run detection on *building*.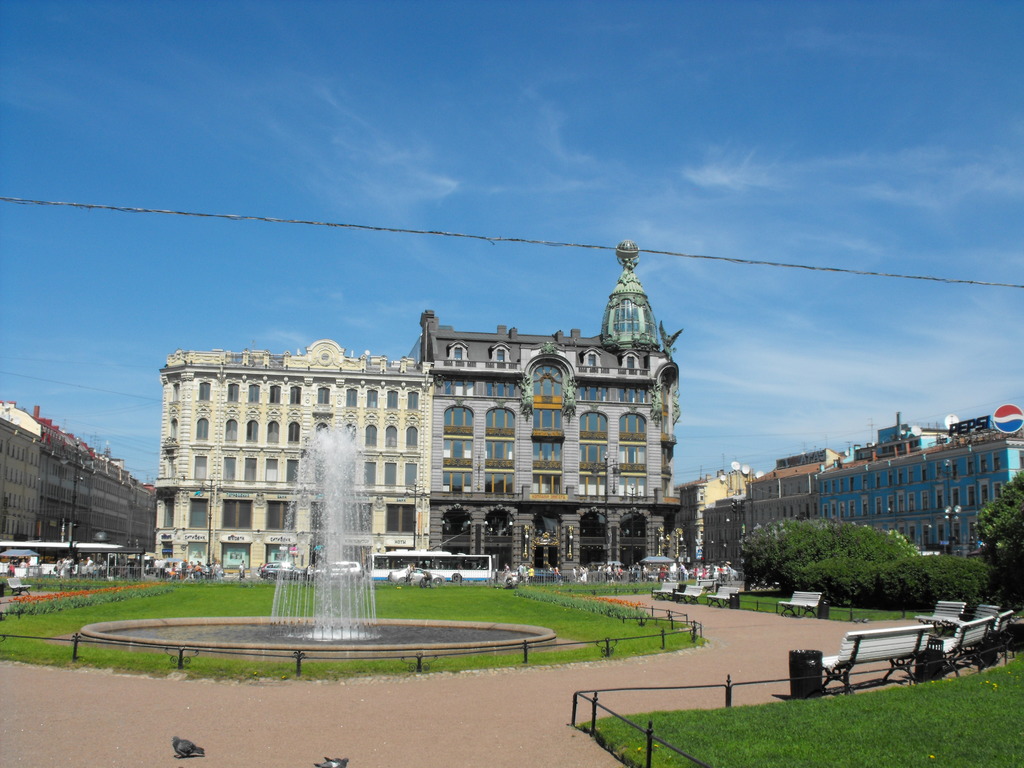
Result: pyautogui.locateOnScreen(146, 333, 435, 566).
